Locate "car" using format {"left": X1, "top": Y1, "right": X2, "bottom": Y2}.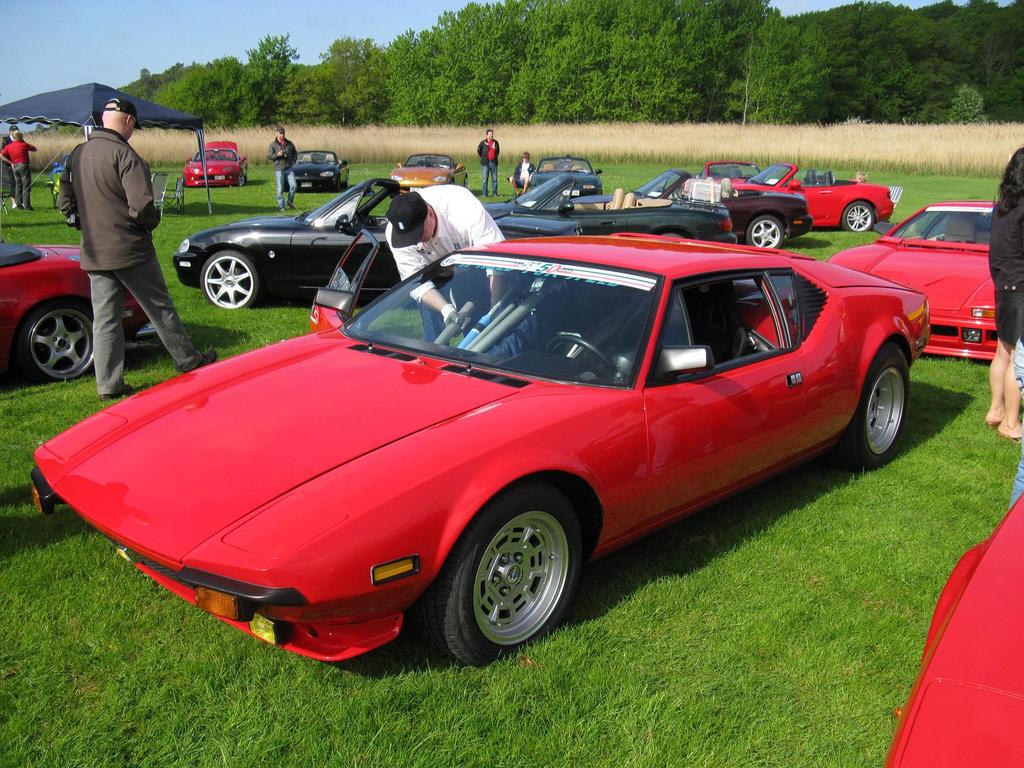
{"left": 601, "top": 172, "right": 815, "bottom": 256}.
